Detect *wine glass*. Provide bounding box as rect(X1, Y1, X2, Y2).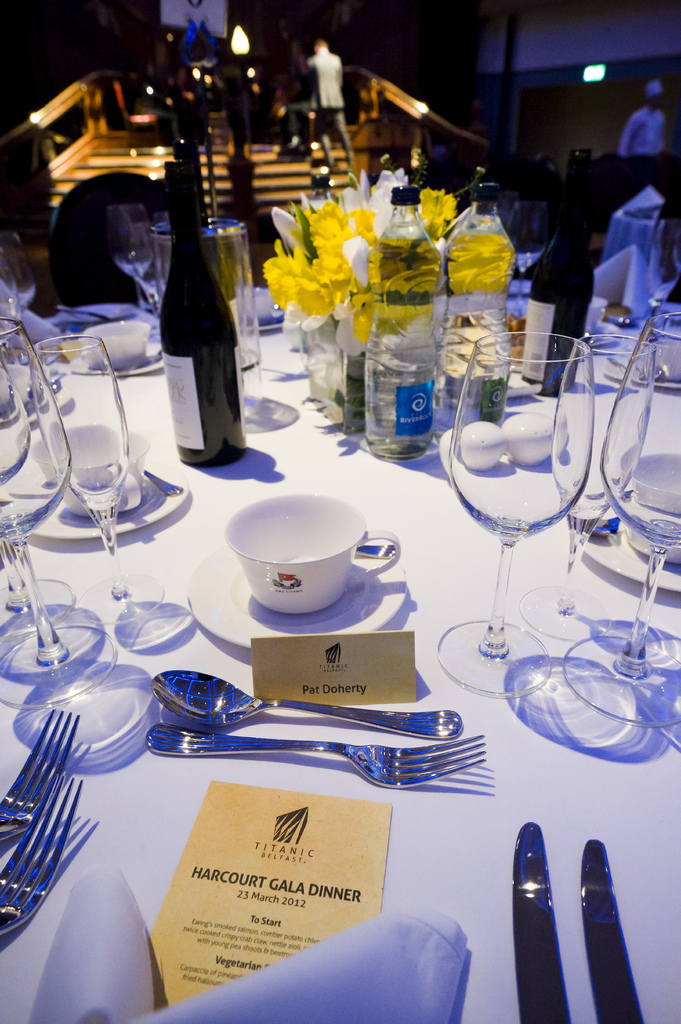
rect(515, 335, 655, 634).
